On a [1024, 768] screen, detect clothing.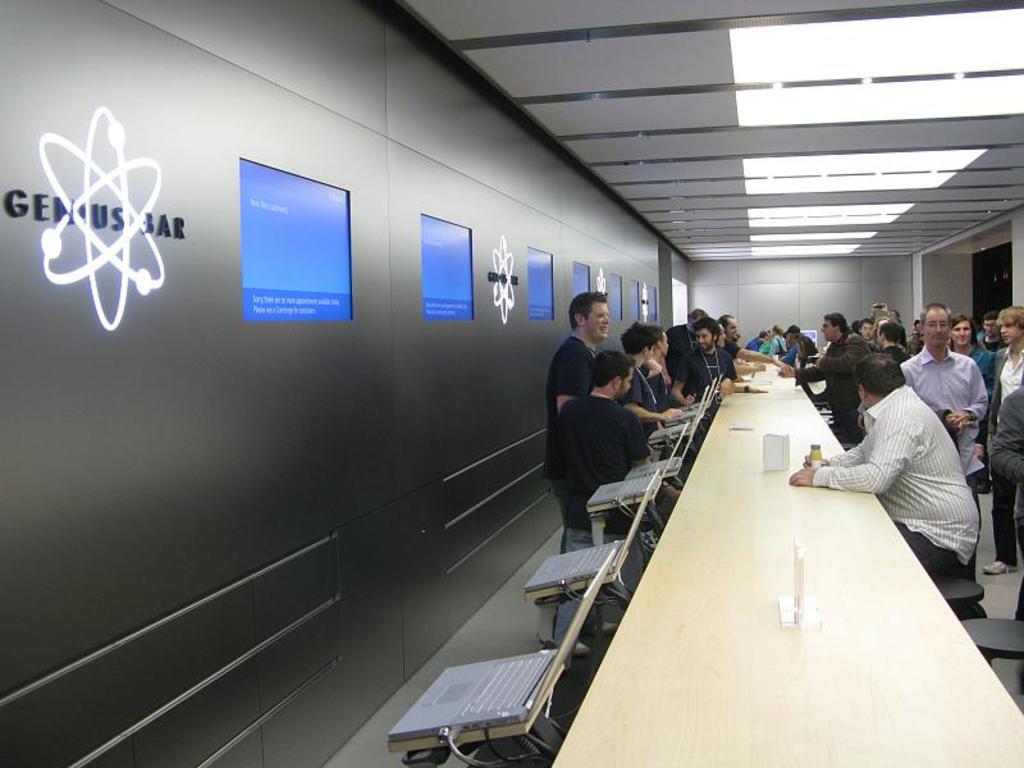
628:367:663:422.
